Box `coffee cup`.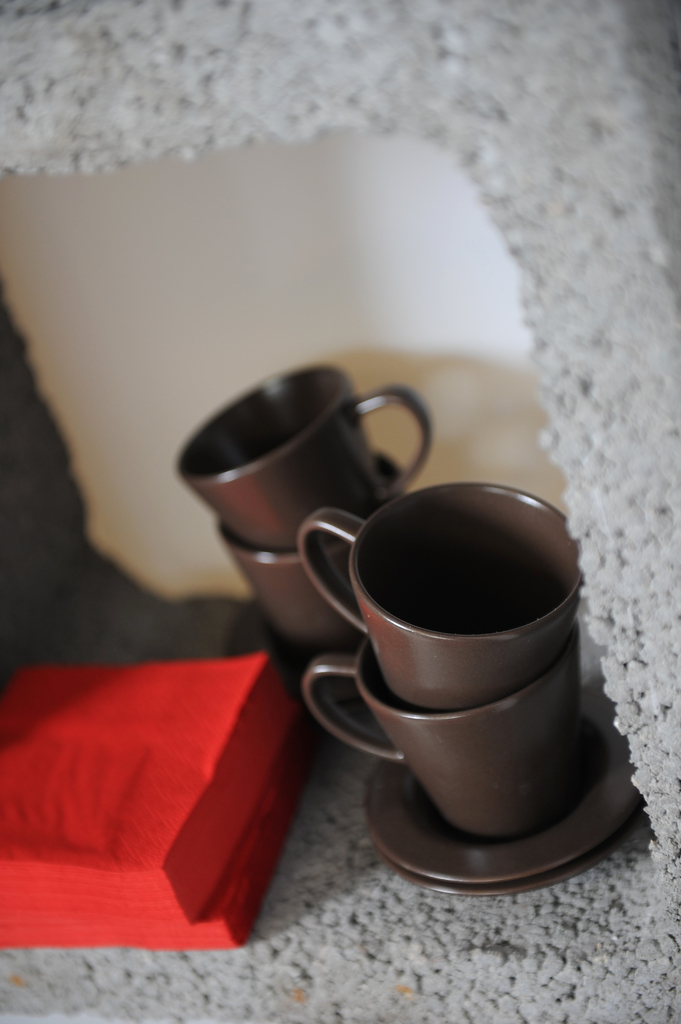
298/636/587/844.
